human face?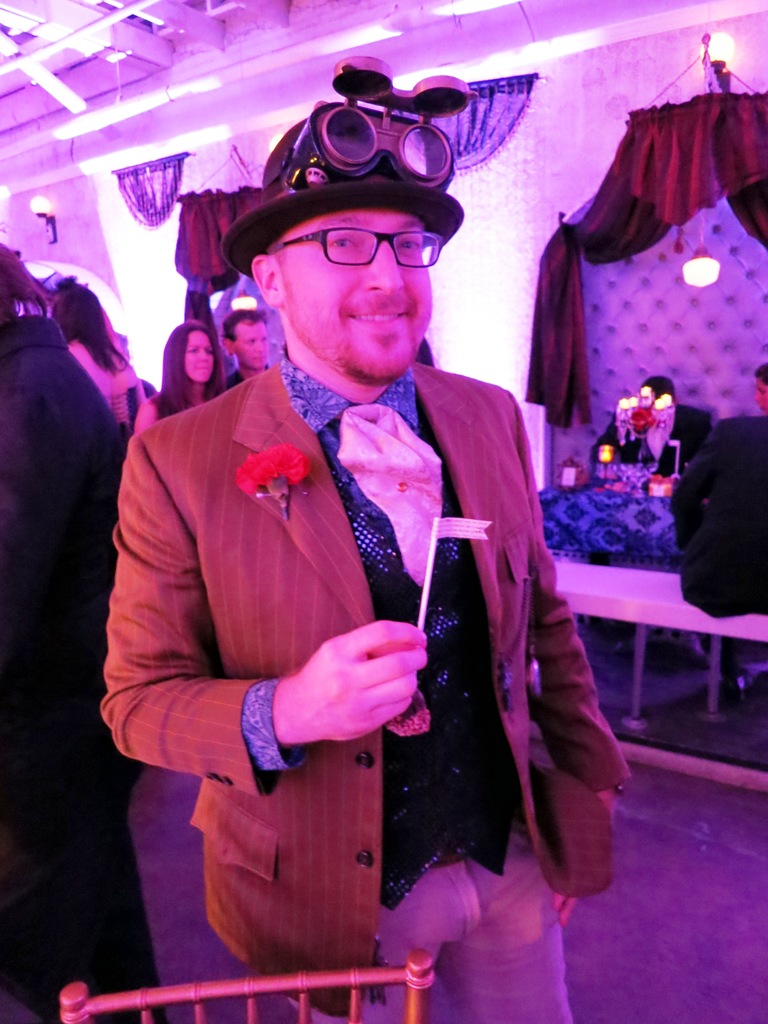
crop(282, 211, 433, 377)
